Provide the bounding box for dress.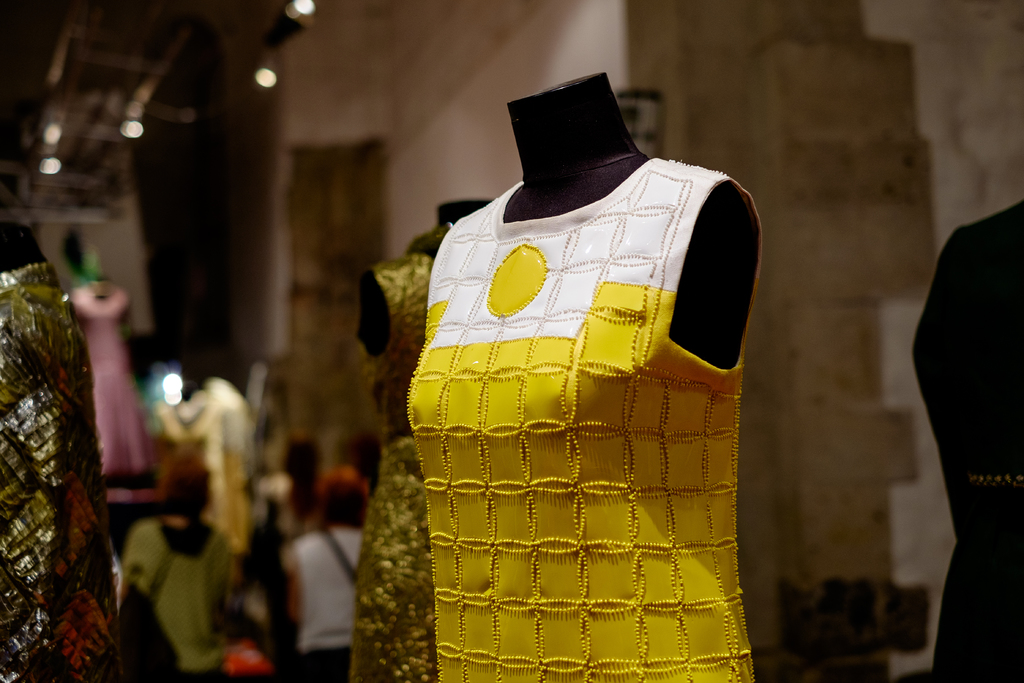
[left=406, top=154, right=763, bottom=682].
